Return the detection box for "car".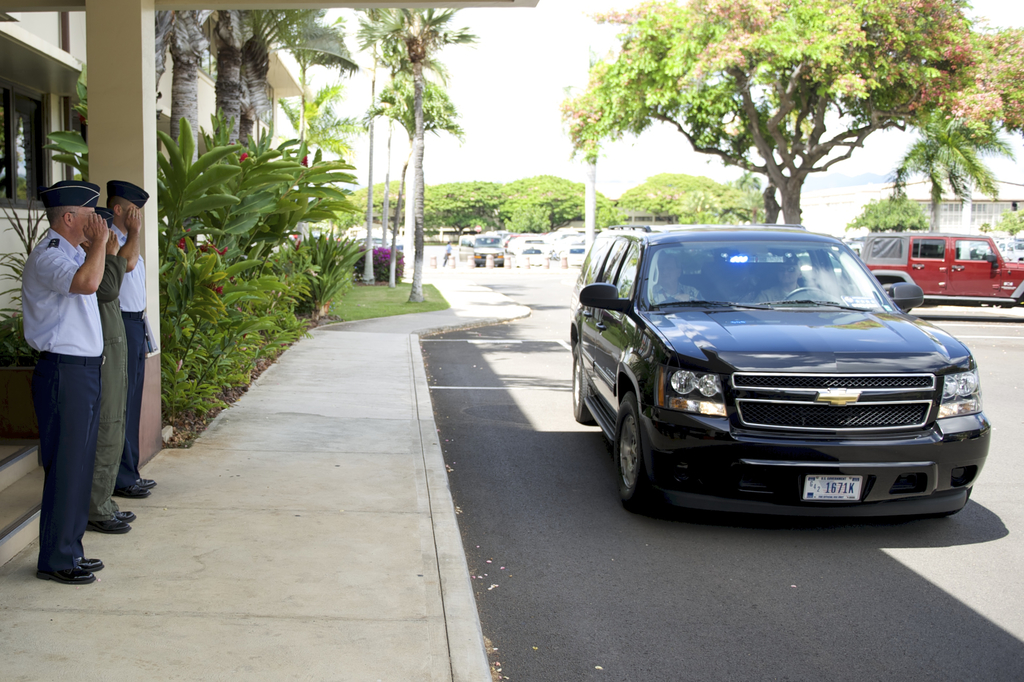
Rect(476, 237, 507, 269).
